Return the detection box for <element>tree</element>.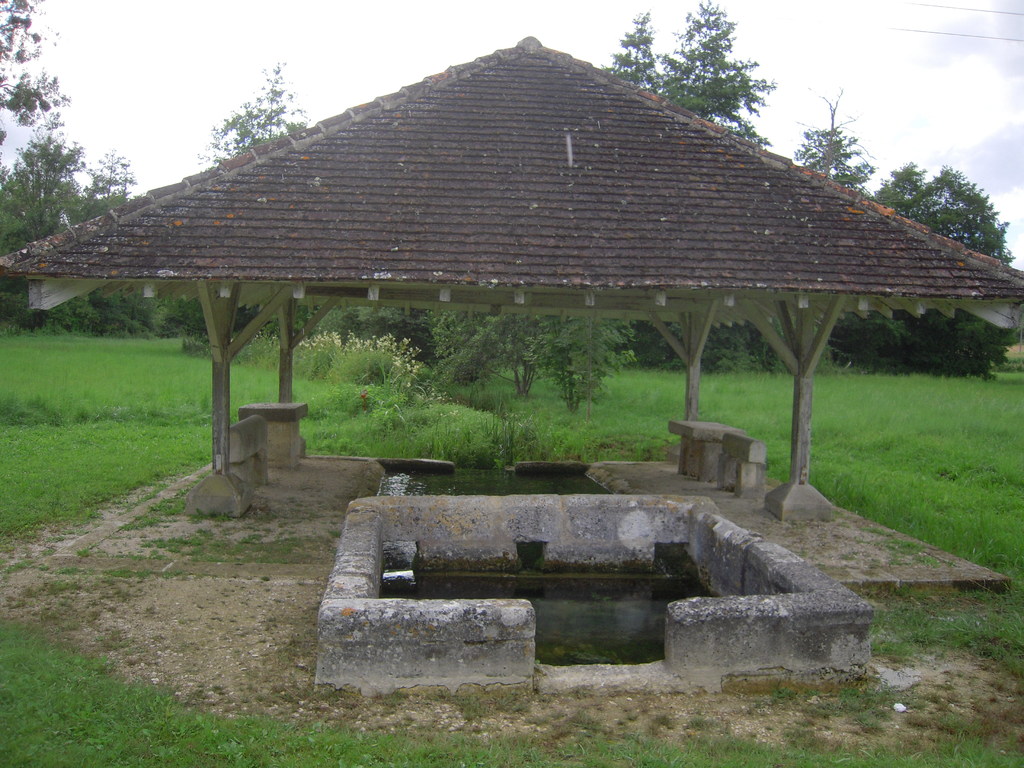
[x1=647, y1=0, x2=773, y2=152].
